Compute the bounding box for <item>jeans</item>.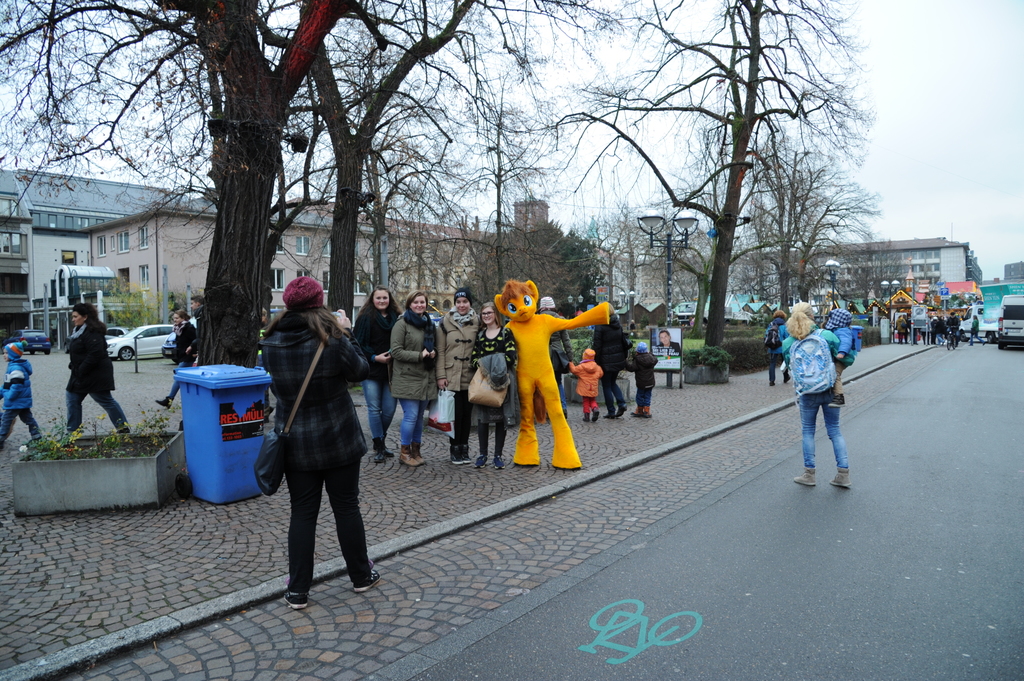
<region>168, 356, 186, 404</region>.
